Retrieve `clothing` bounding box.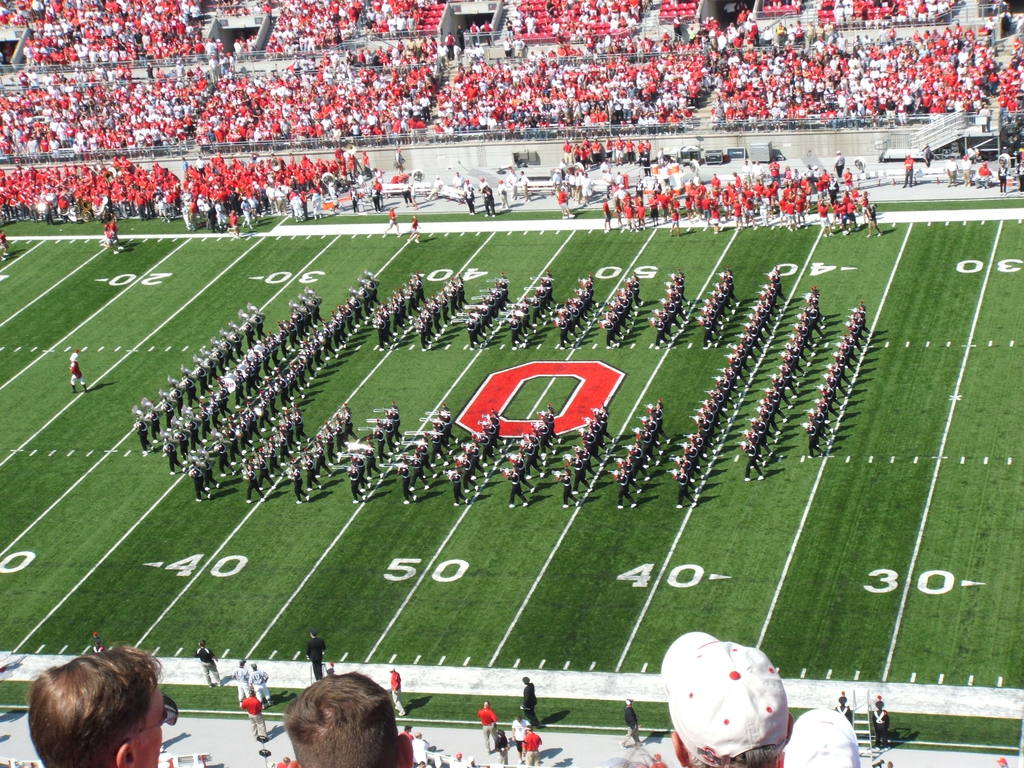
Bounding box: x1=976, y1=165, x2=991, y2=188.
